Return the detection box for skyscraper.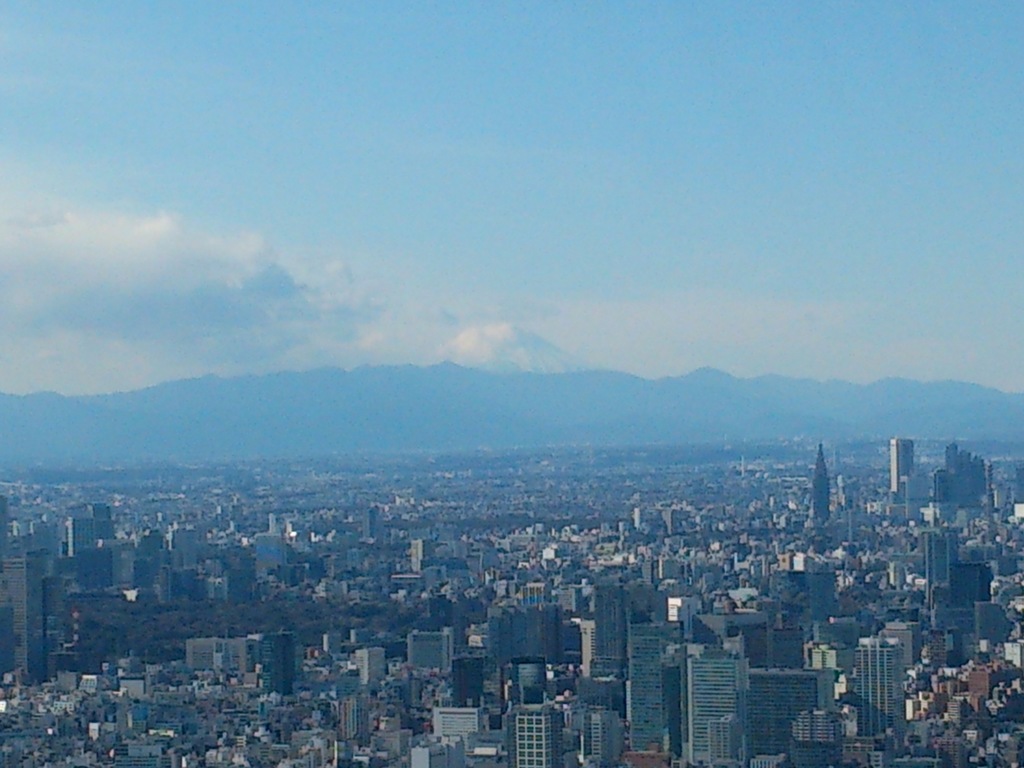
BBox(924, 528, 952, 591).
